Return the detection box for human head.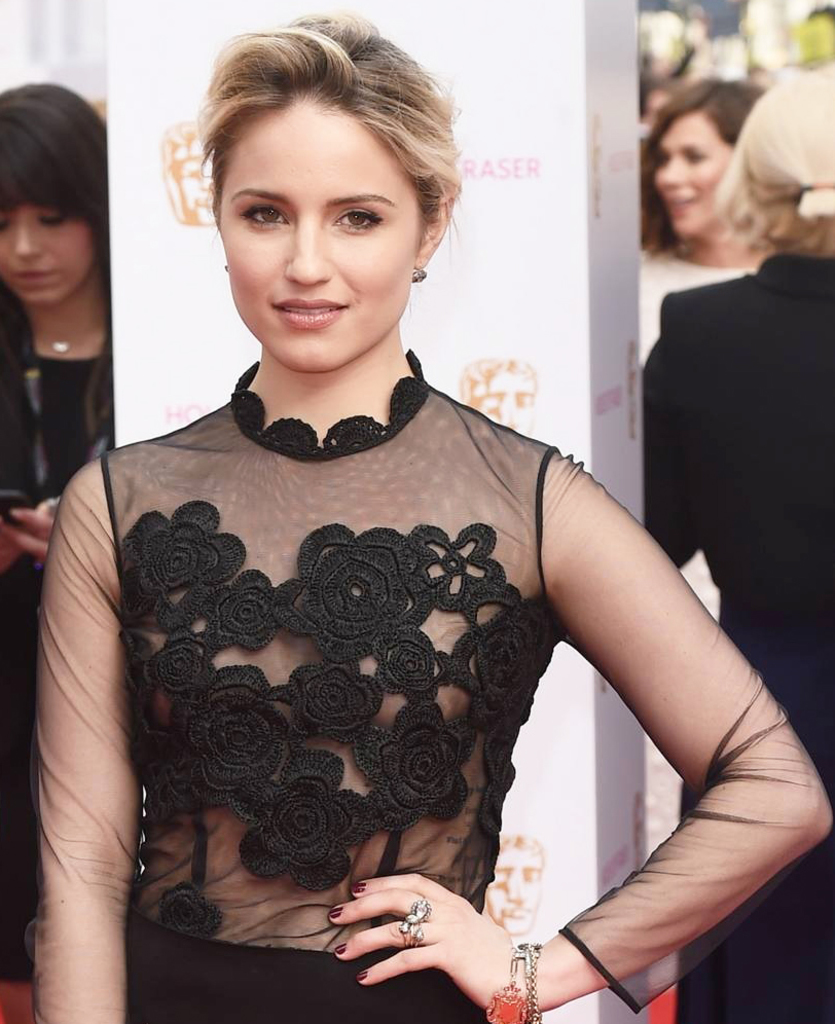
652,79,762,246.
